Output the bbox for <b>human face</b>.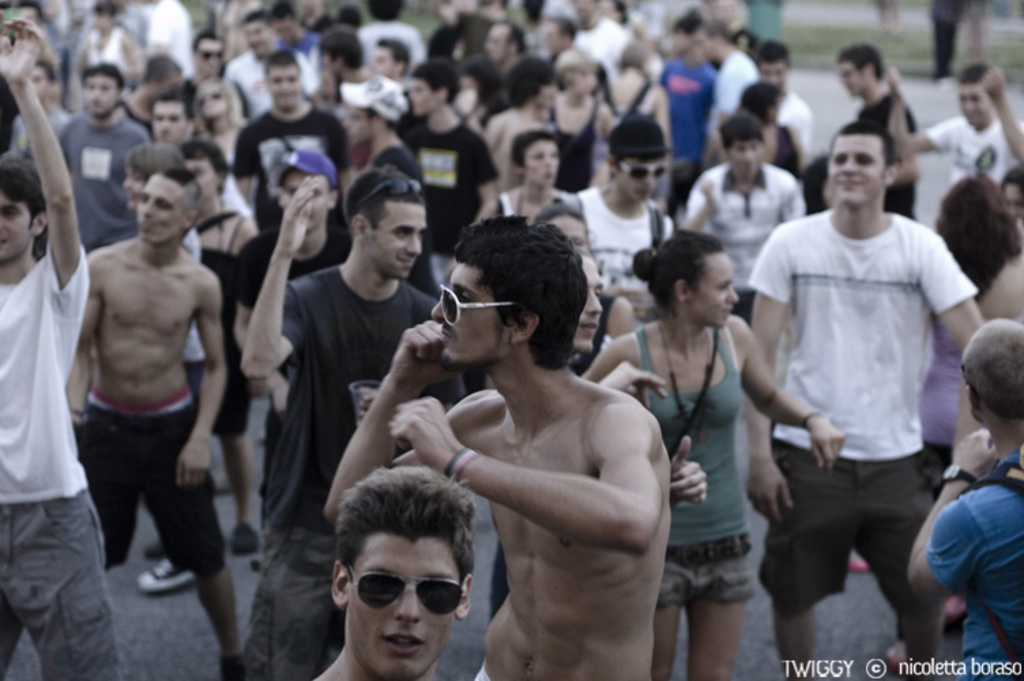
{"x1": 180, "y1": 154, "x2": 215, "y2": 204}.
